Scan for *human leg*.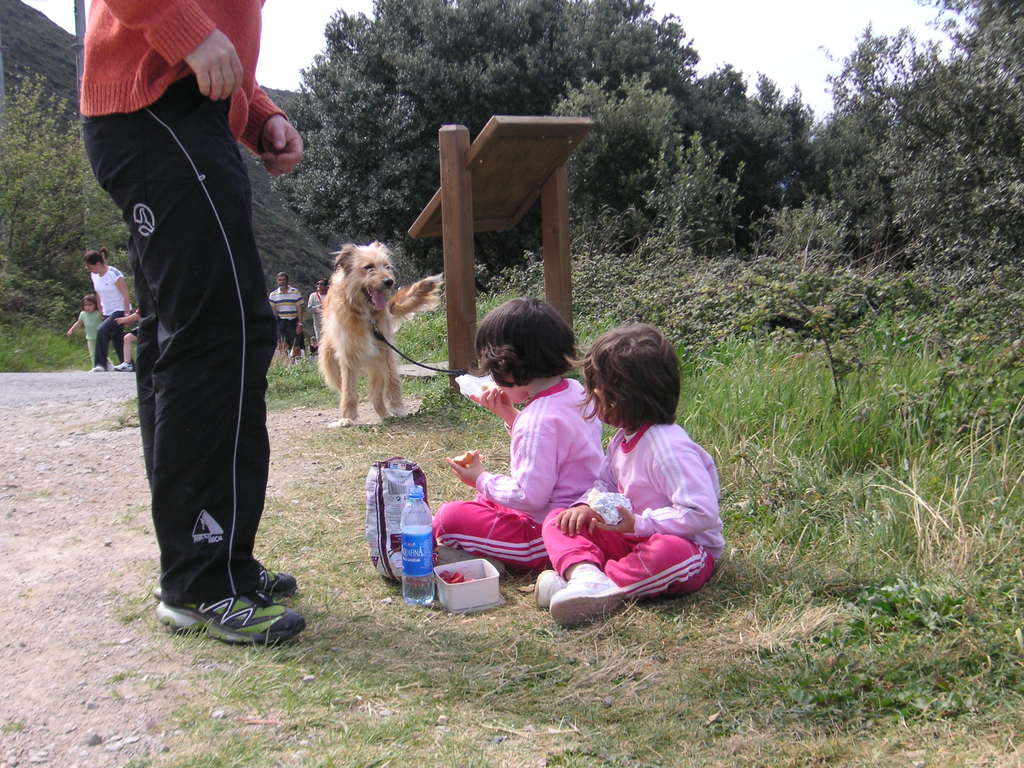
Scan result: [534, 532, 719, 598].
